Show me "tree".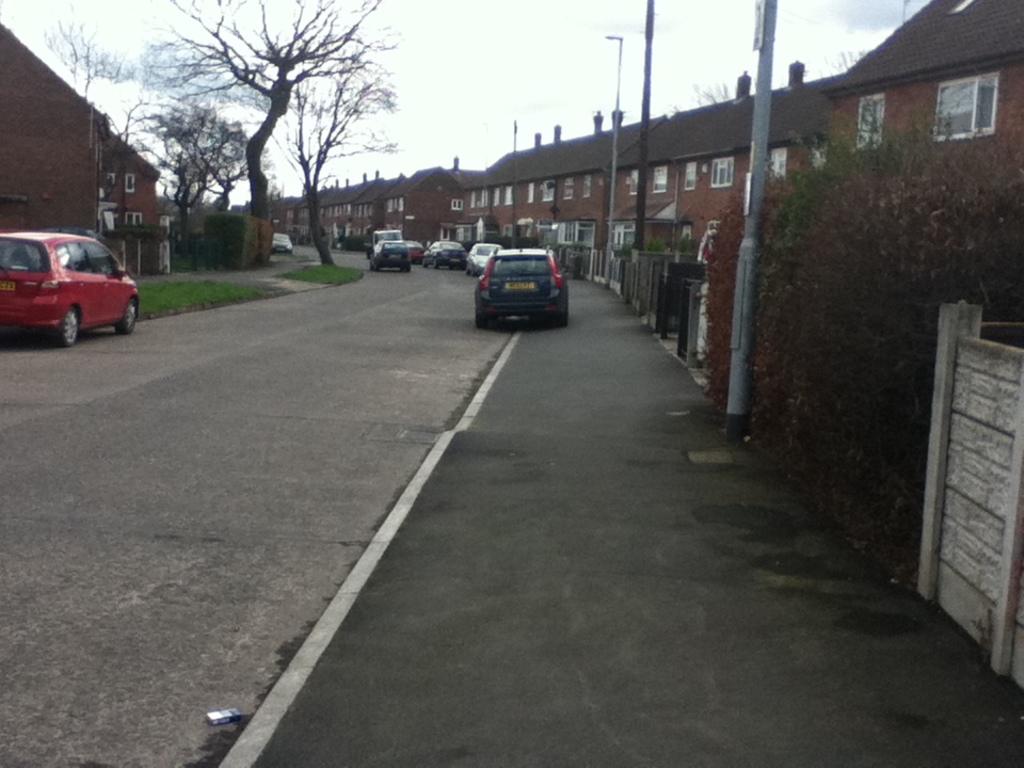
"tree" is here: bbox(106, 87, 157, 140).
